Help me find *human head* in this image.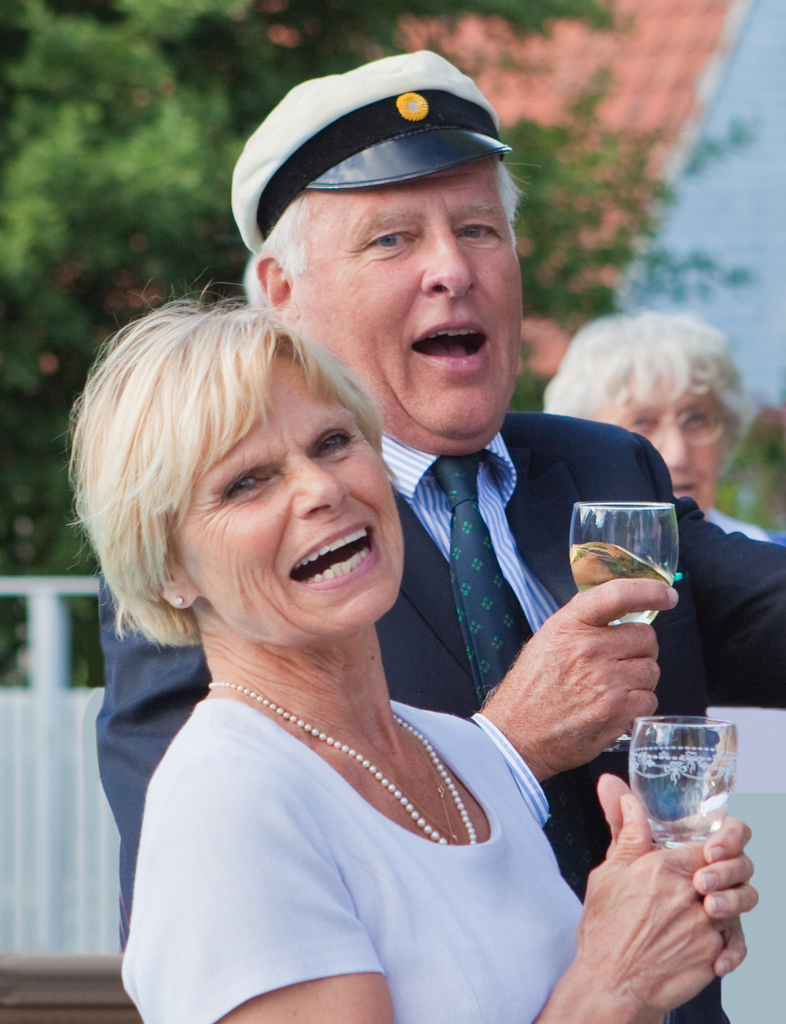
Found it: <box>539,310,753,512</box>.
